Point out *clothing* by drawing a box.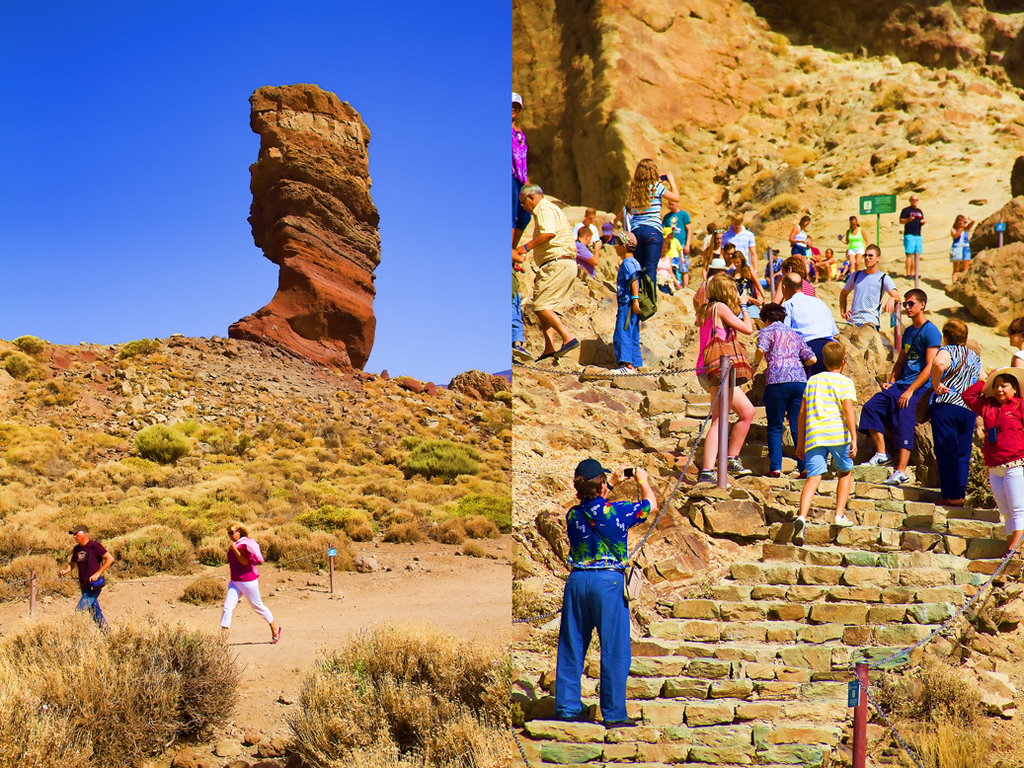
bbox=(222, 532, 276, 622).
